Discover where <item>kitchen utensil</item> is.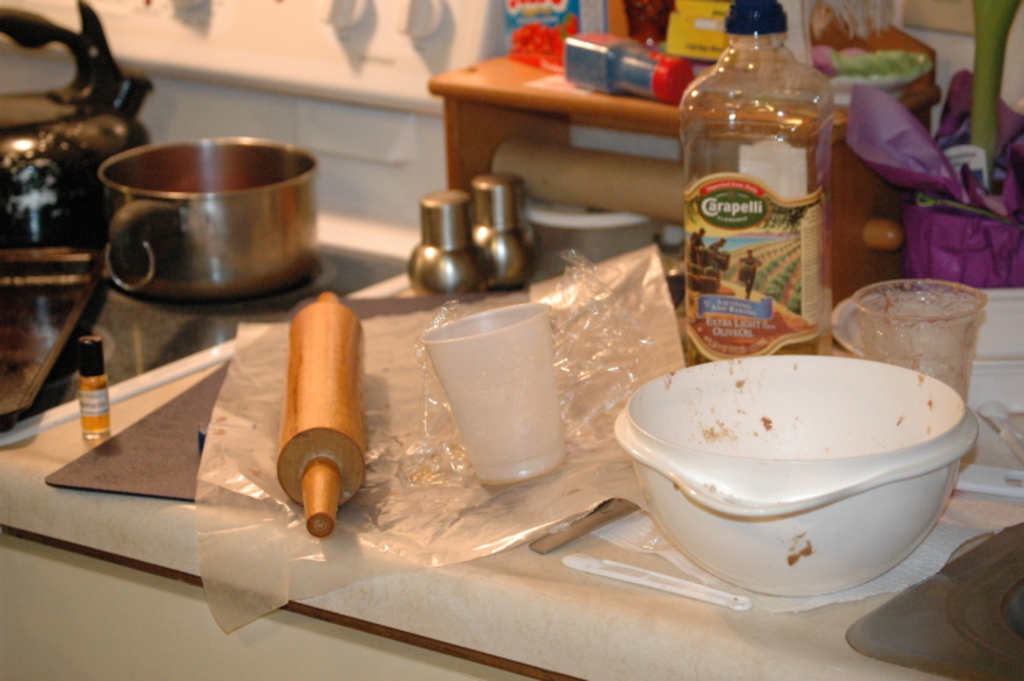
Discovered at x1=275, y1=289, x2=365, y2=535.
